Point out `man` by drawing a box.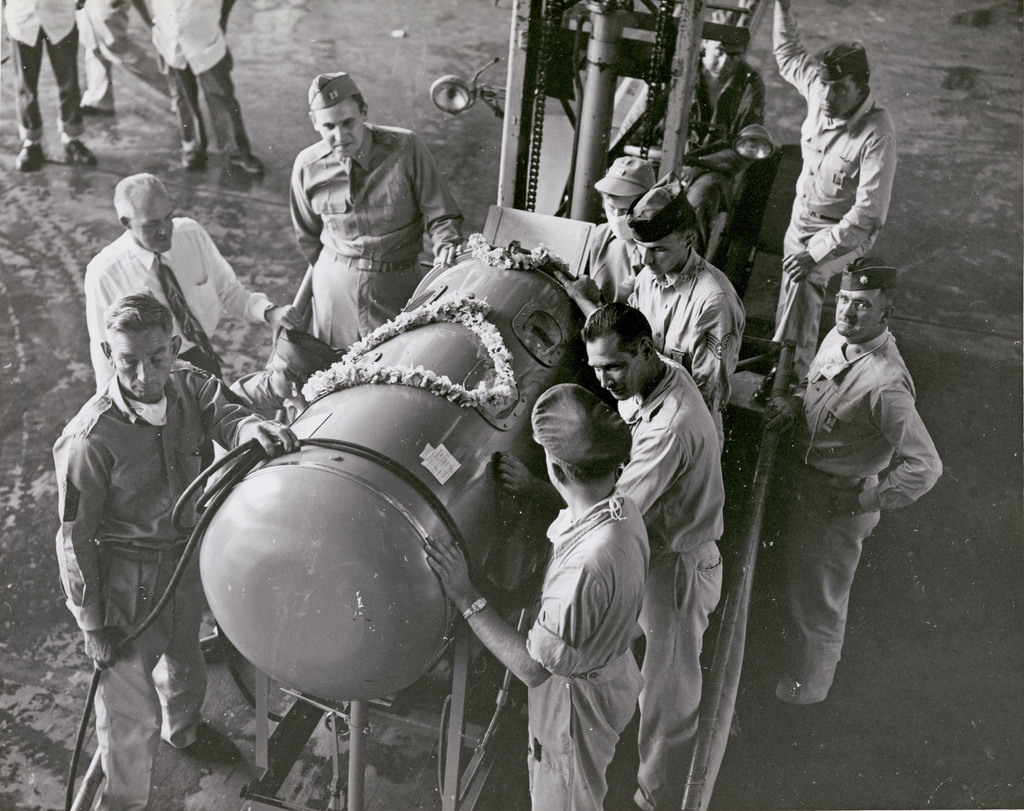
box=[625, 193, 743, 420].
